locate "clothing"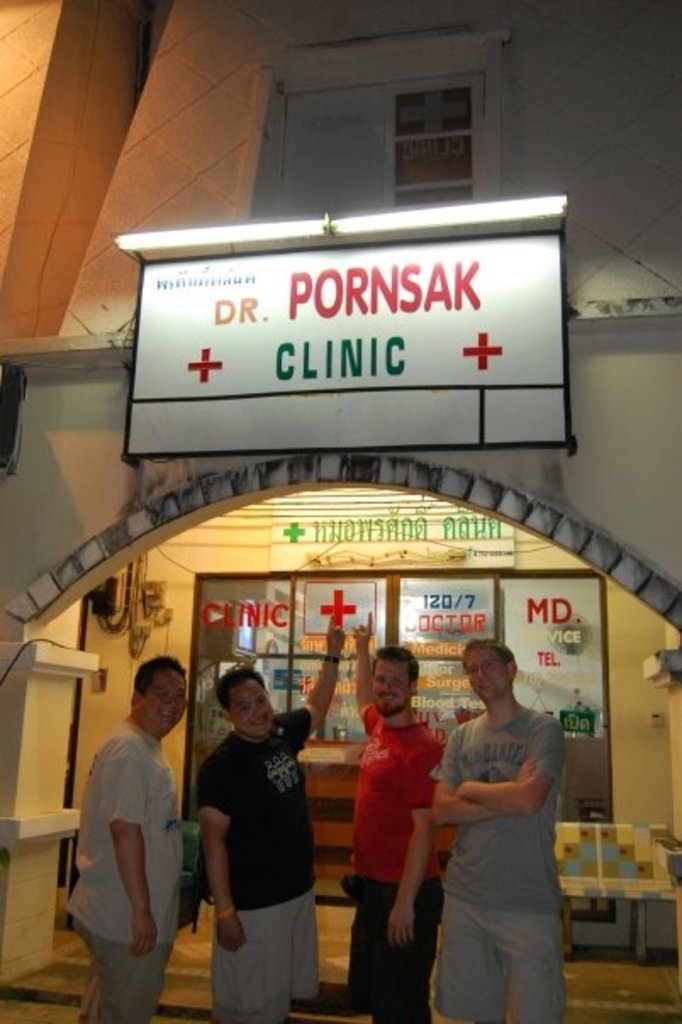
(344,702,441,1022)
